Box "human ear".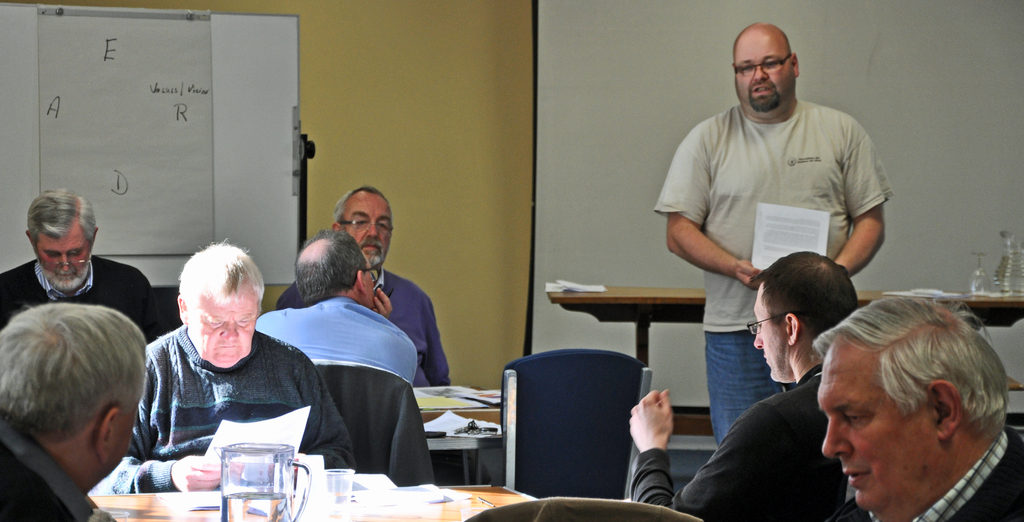
box(93, 225, 101, 242).
